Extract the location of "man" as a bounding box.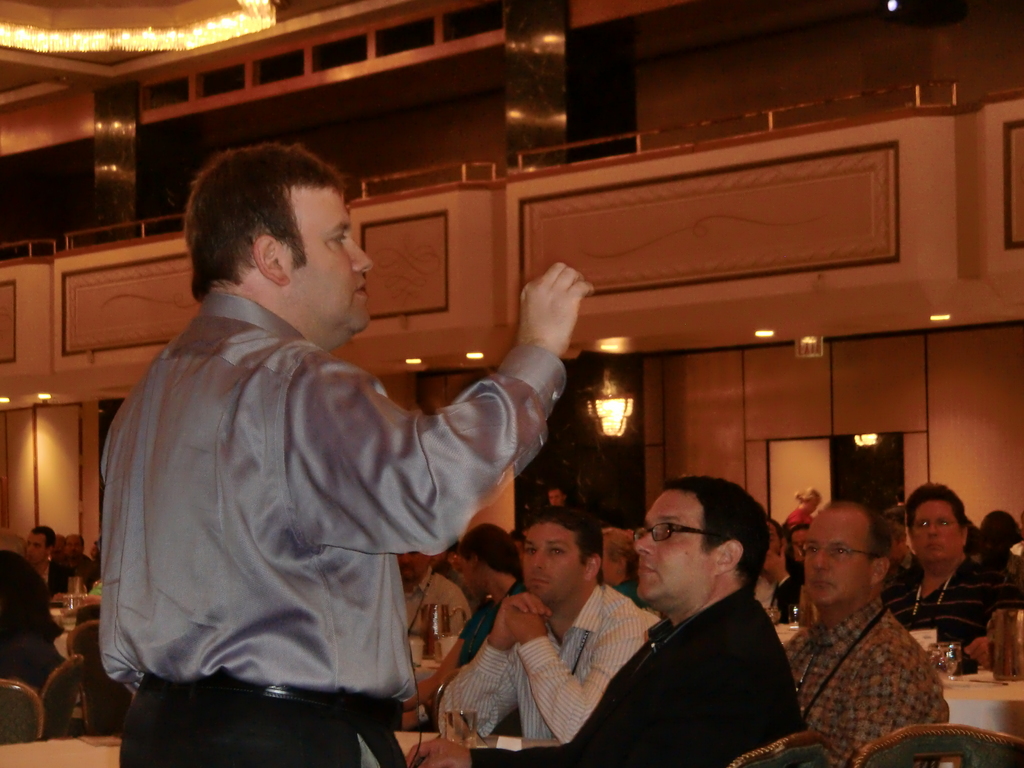
[404, 474, 807, 767].
